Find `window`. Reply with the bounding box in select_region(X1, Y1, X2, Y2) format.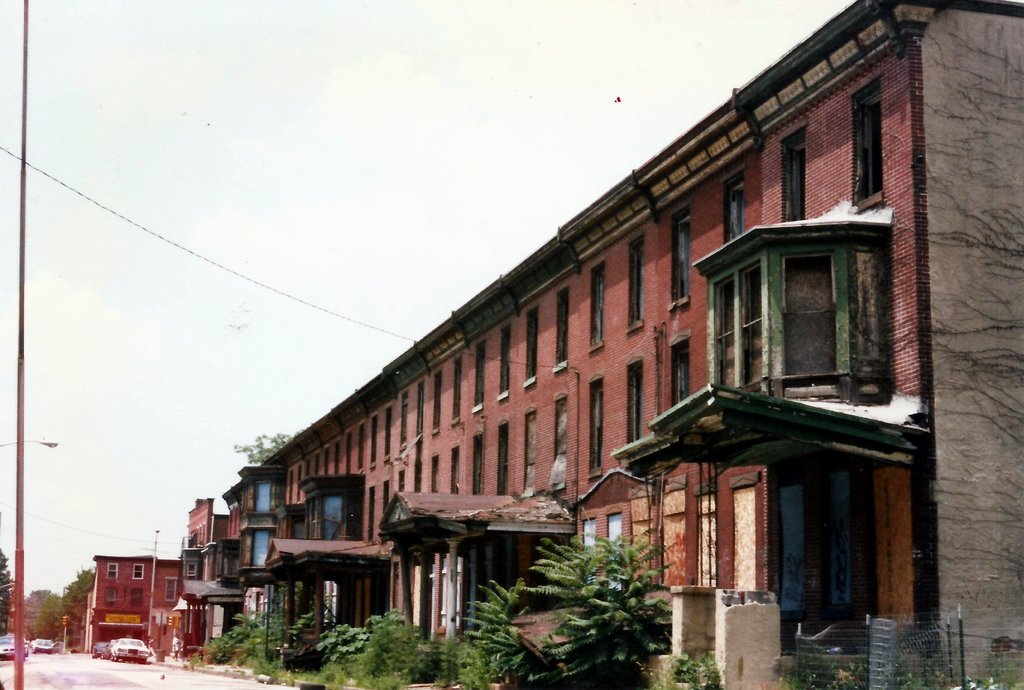
select_region(471, 432, 484, 497).
